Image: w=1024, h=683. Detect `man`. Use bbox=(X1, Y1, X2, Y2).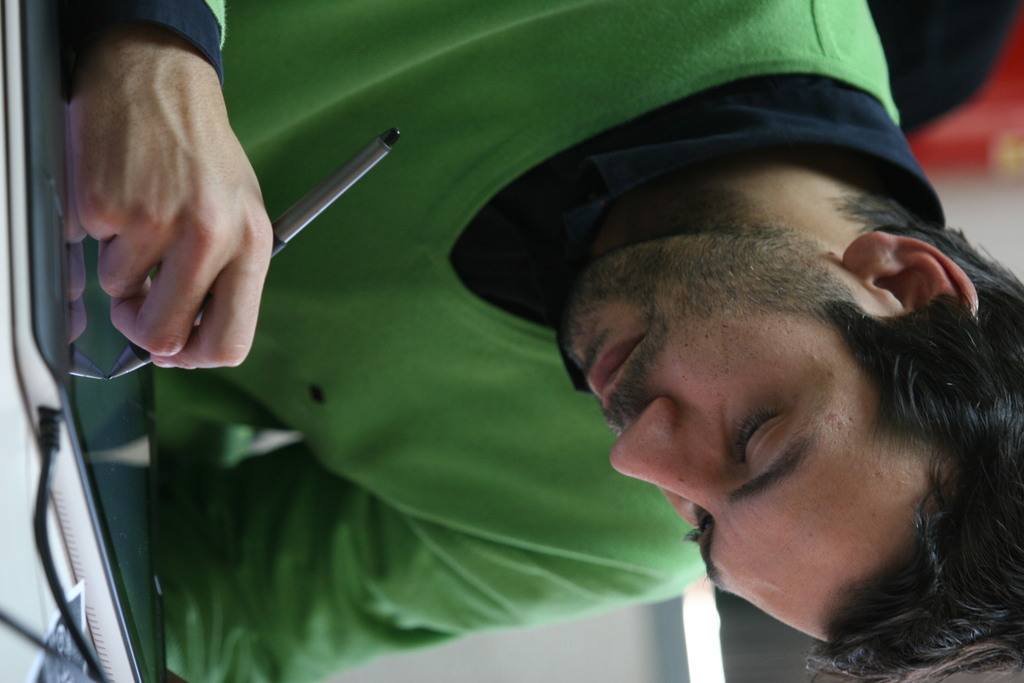
bbox=(49, 0, 1023, 682).
